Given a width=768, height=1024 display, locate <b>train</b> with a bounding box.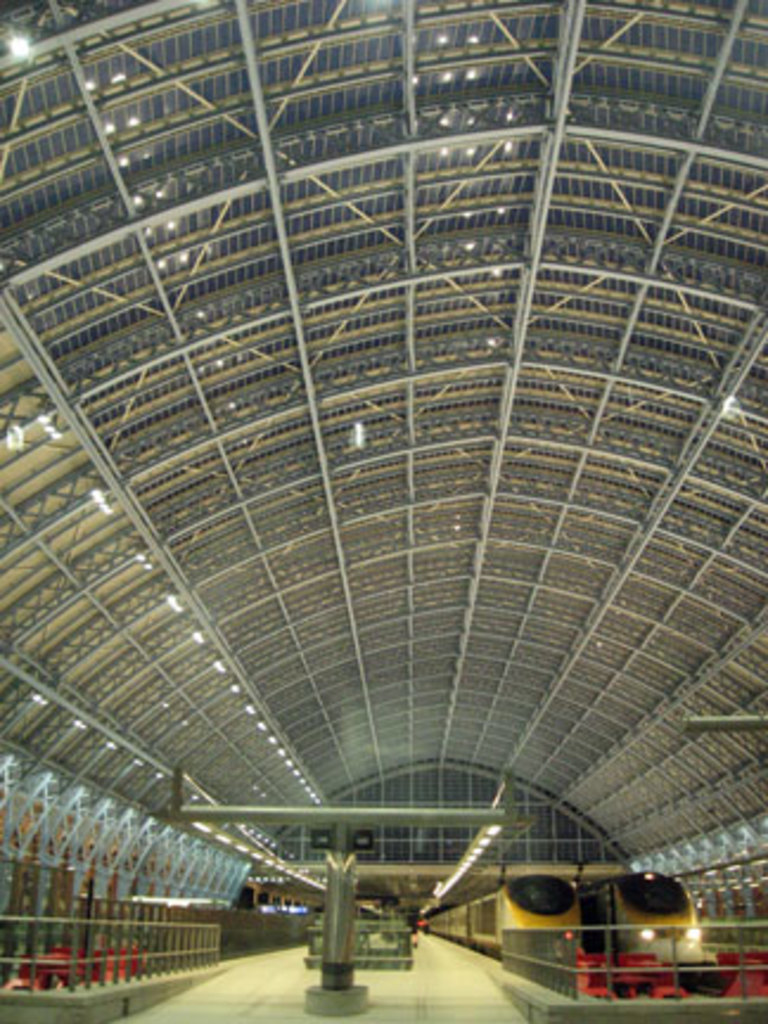
Located: <bbox>614, 865, 695, 969</bbox>.
